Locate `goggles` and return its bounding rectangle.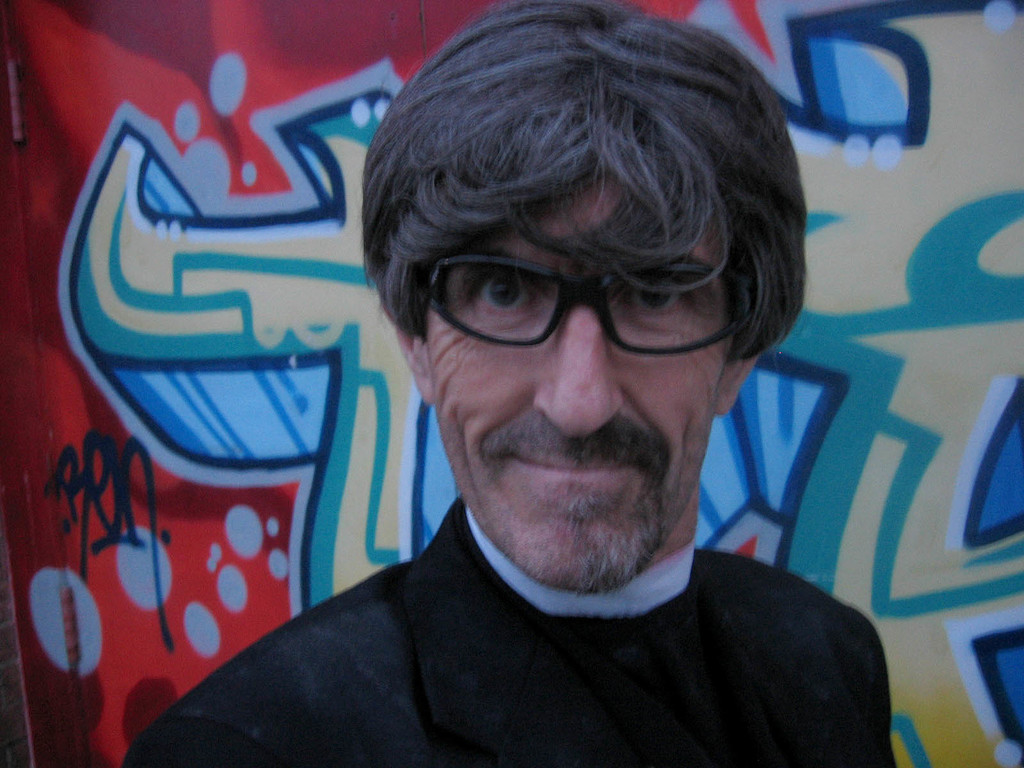
x1=424, y1=257, x2=756, y2=360.
